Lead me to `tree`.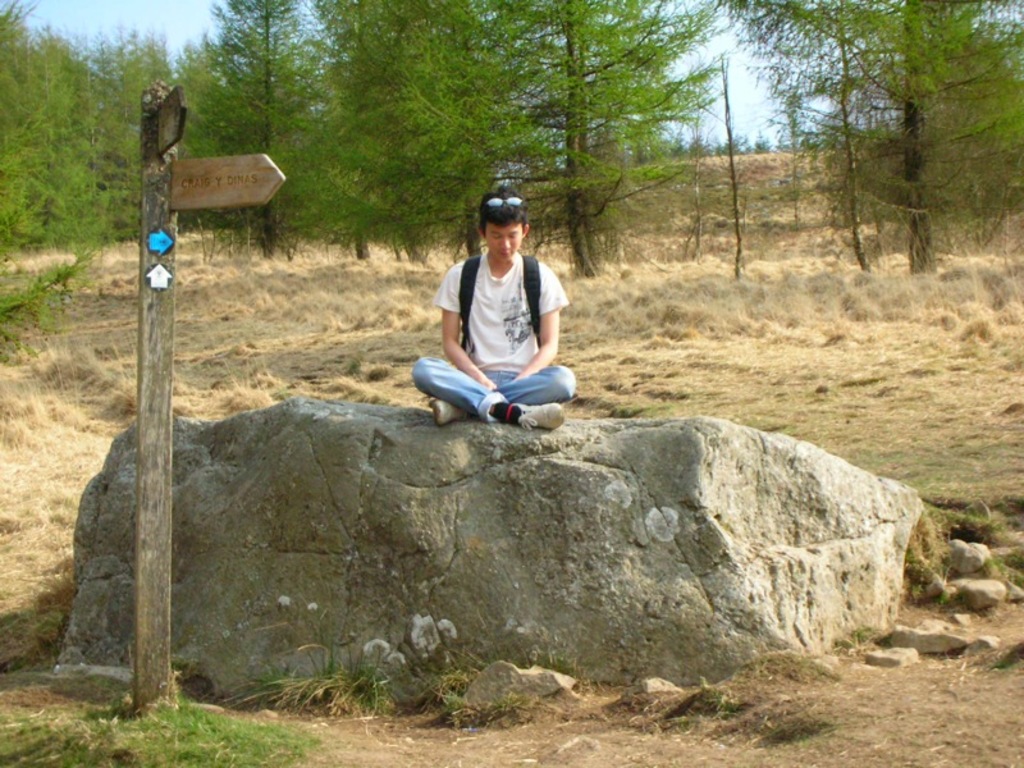
Lead to <box>306,0,534,270</box>.
